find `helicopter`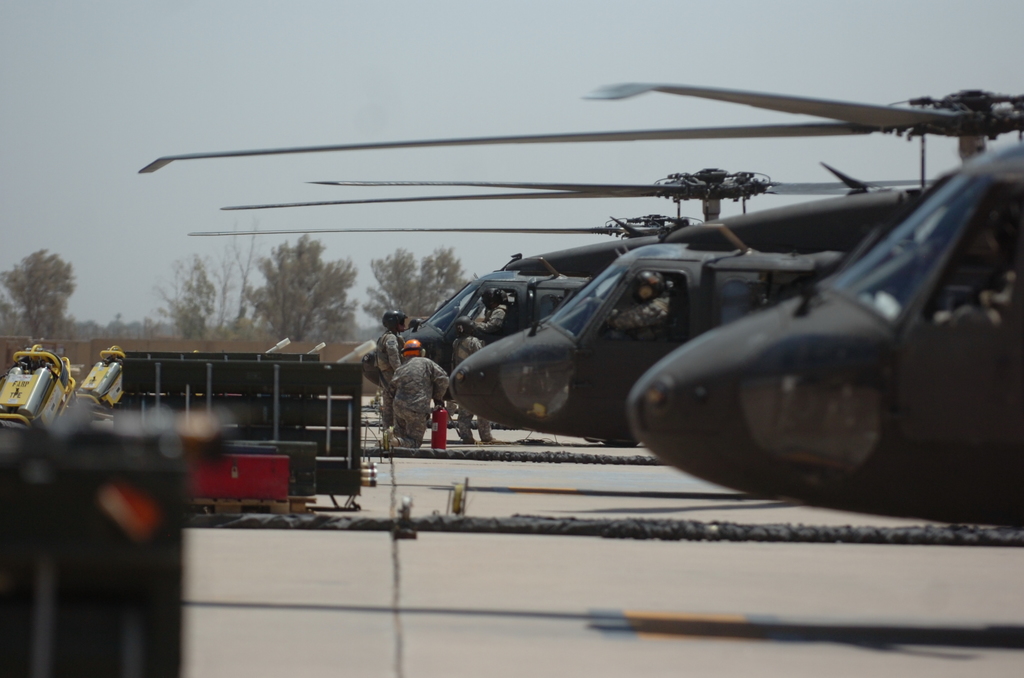
detection(143, 104, 936, 445)
